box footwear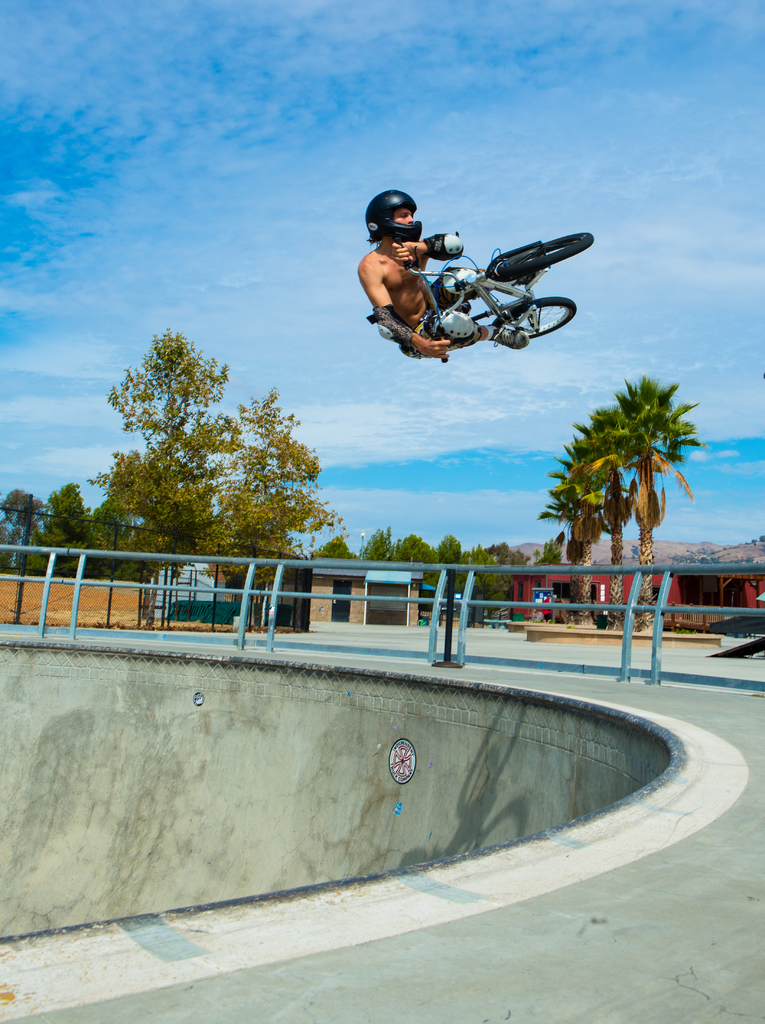
488/323/526/349
